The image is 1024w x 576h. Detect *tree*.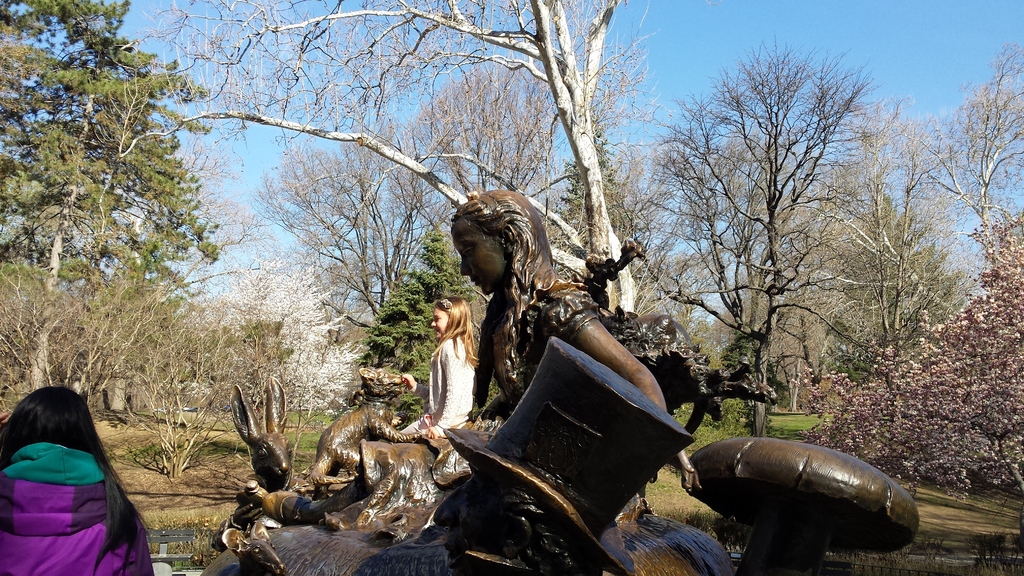
Detection: locate(643, 67, 812, 419).
